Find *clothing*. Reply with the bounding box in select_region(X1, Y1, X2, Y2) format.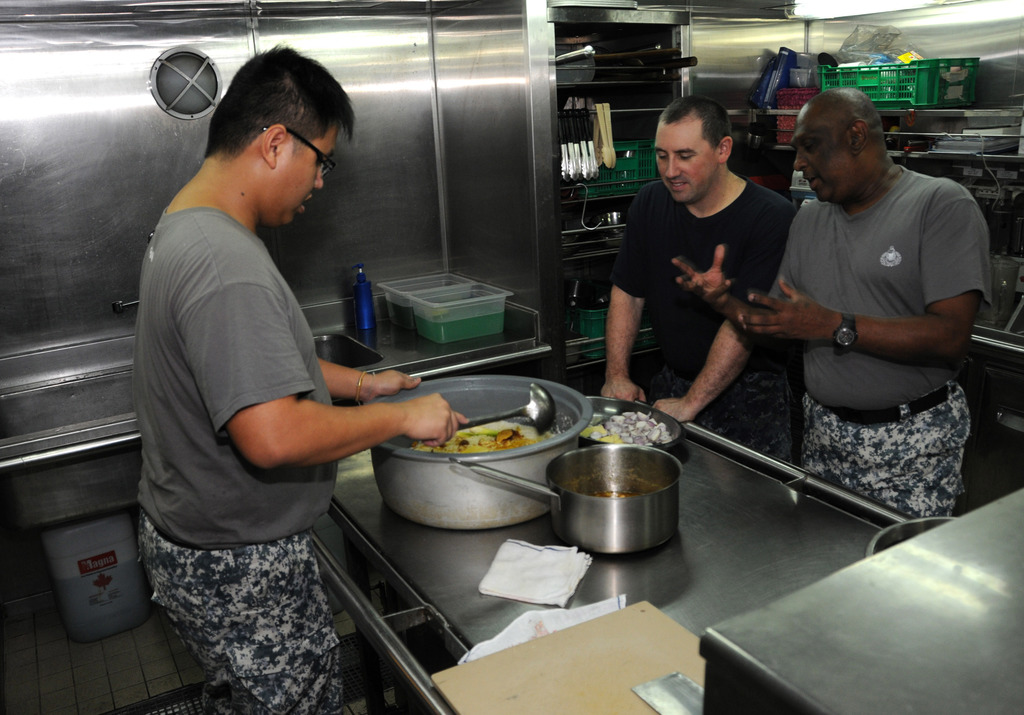
select_region(136, 519, 350, 714).
